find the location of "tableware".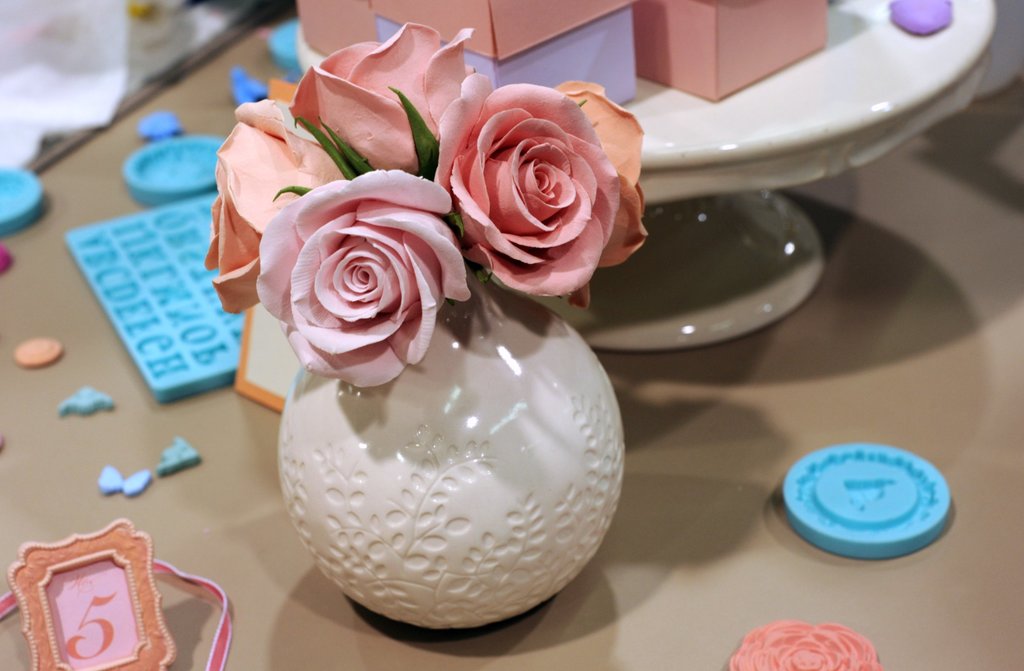
Location: [x1=293, y1=0, x2=993, y2=351].
